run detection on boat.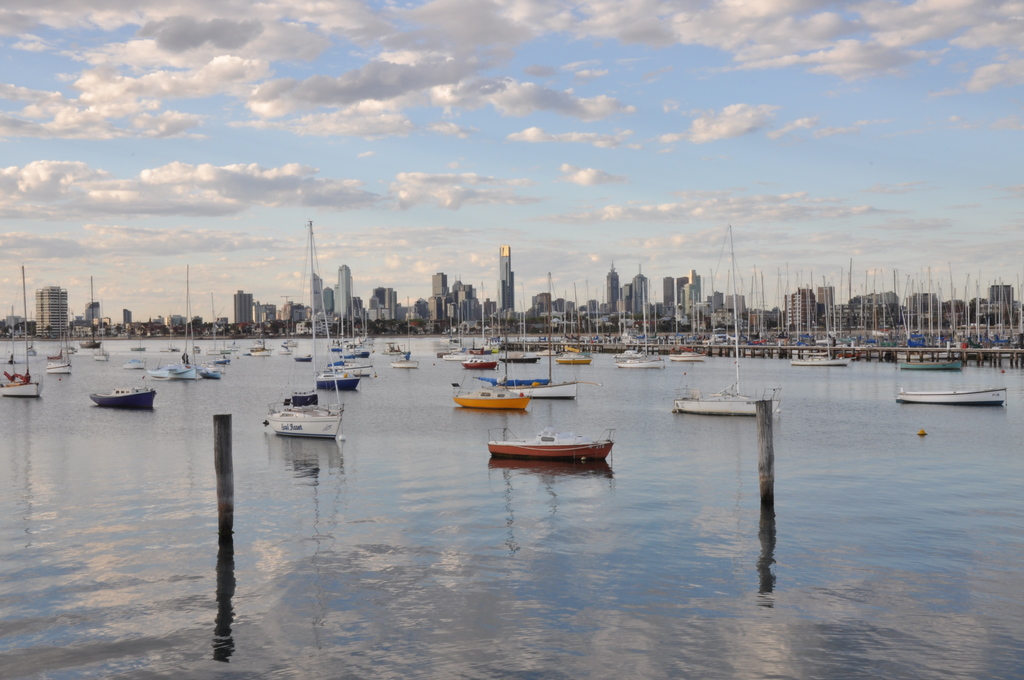
Result: 243/334/267/357.
